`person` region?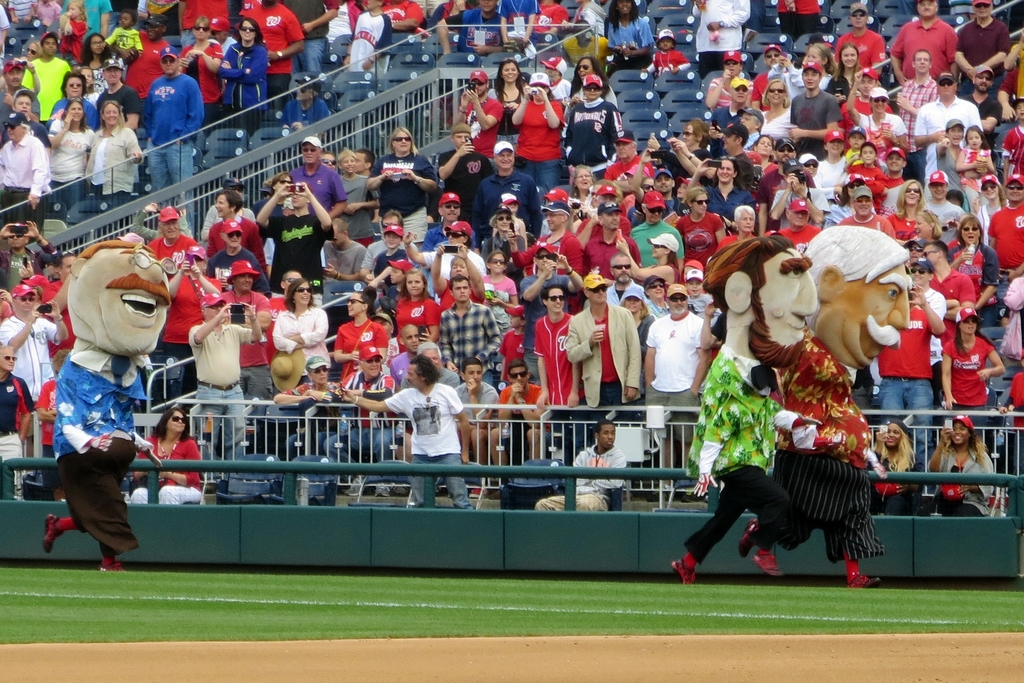
l=22, t=29, r=72, b=122
